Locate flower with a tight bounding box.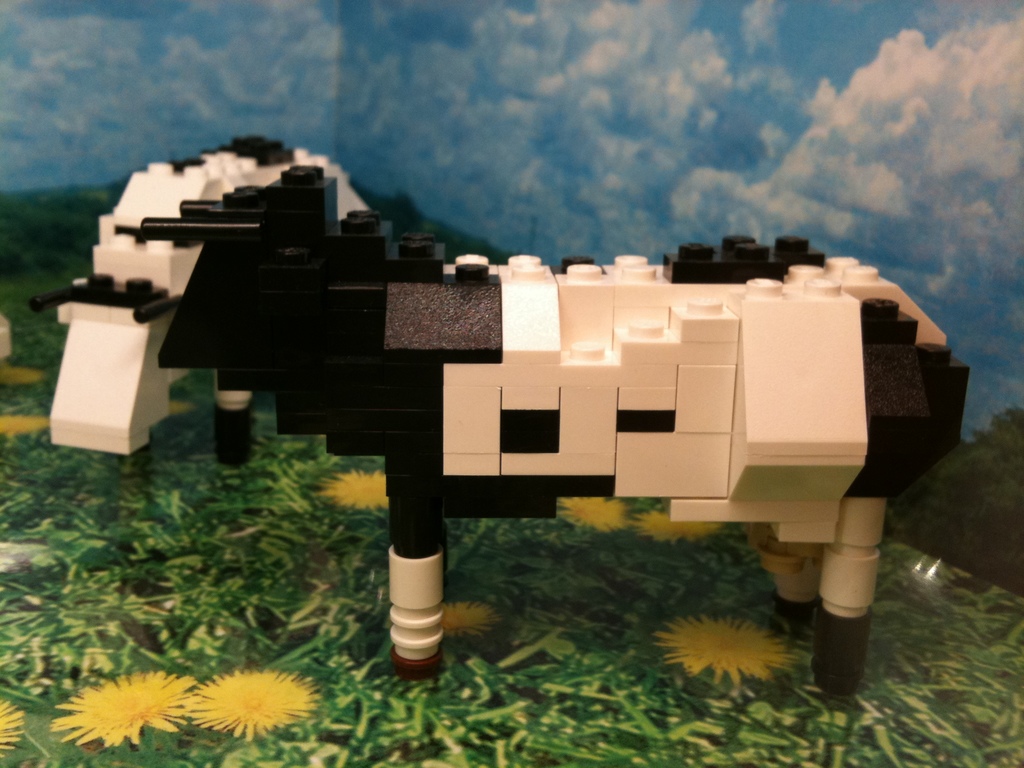
bbox(168, 401, 189, 419).
